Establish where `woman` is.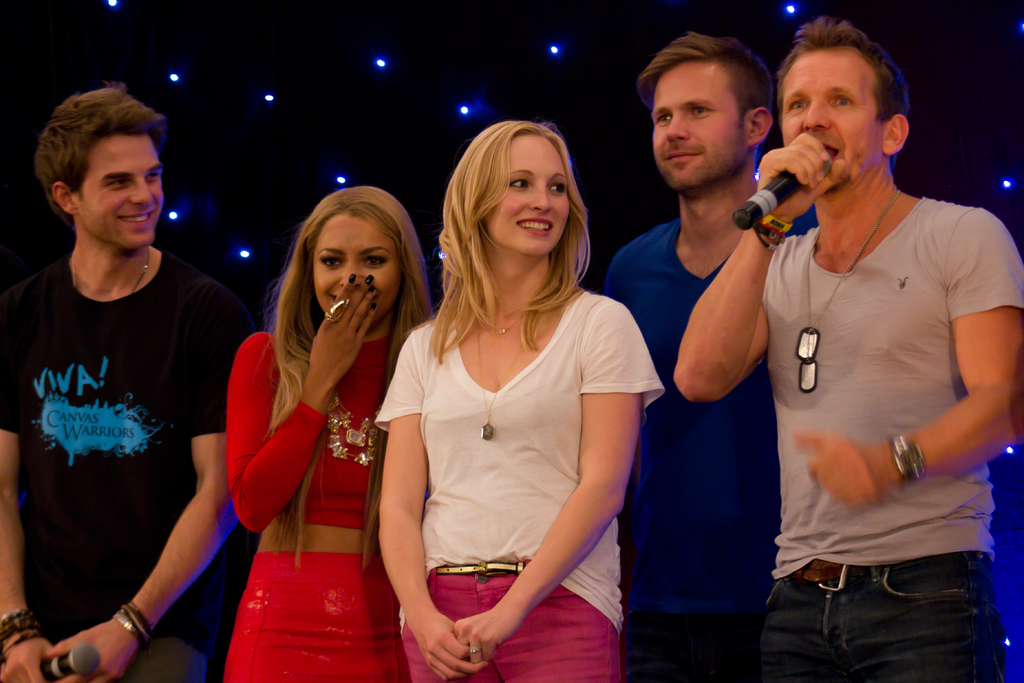
Established at <bbox>372, 110, 665, 676</bbox>.
